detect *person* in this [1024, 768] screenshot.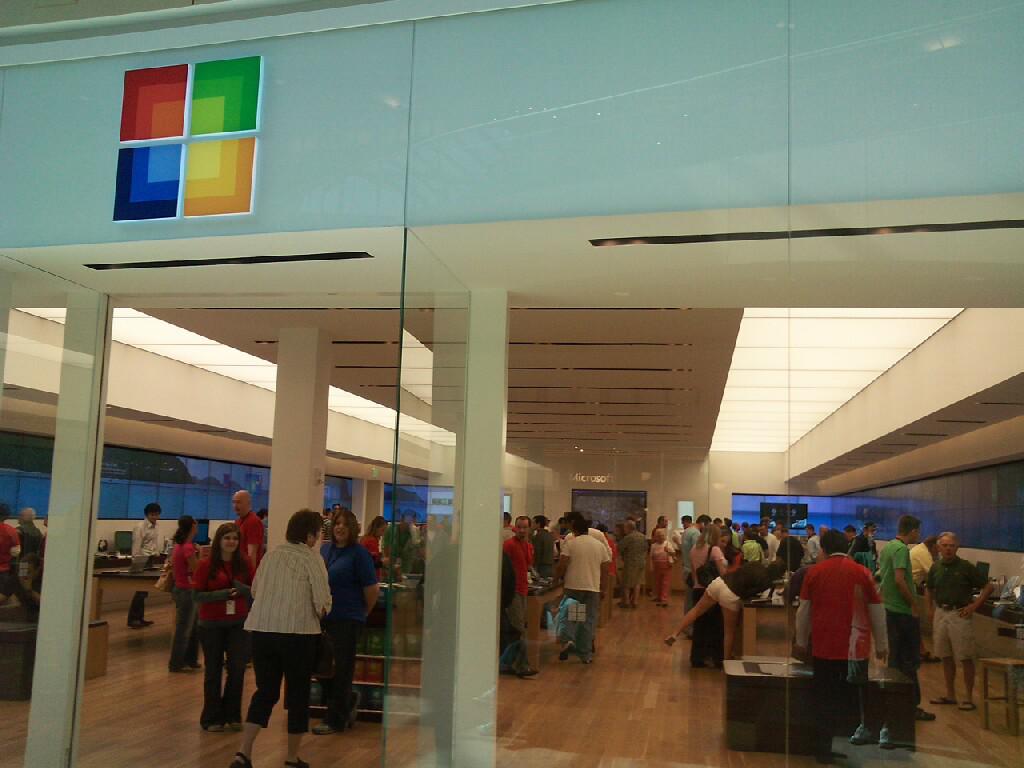
Detection: x1=654 y1=509 x2=803 y2=589.
